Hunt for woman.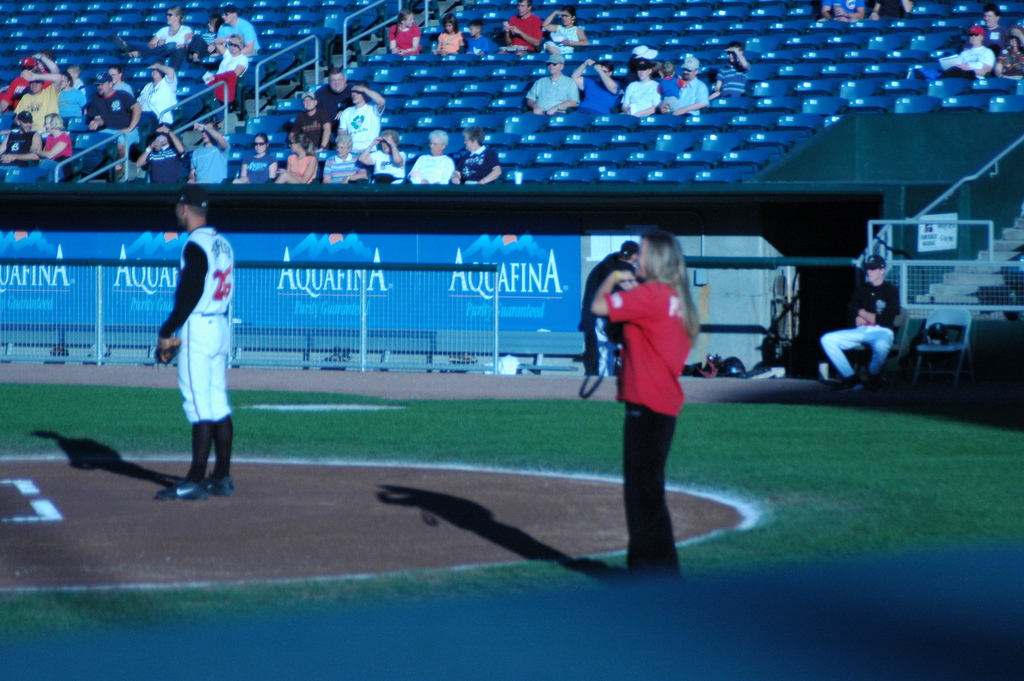
Hunted down at 57,71,86,118.
